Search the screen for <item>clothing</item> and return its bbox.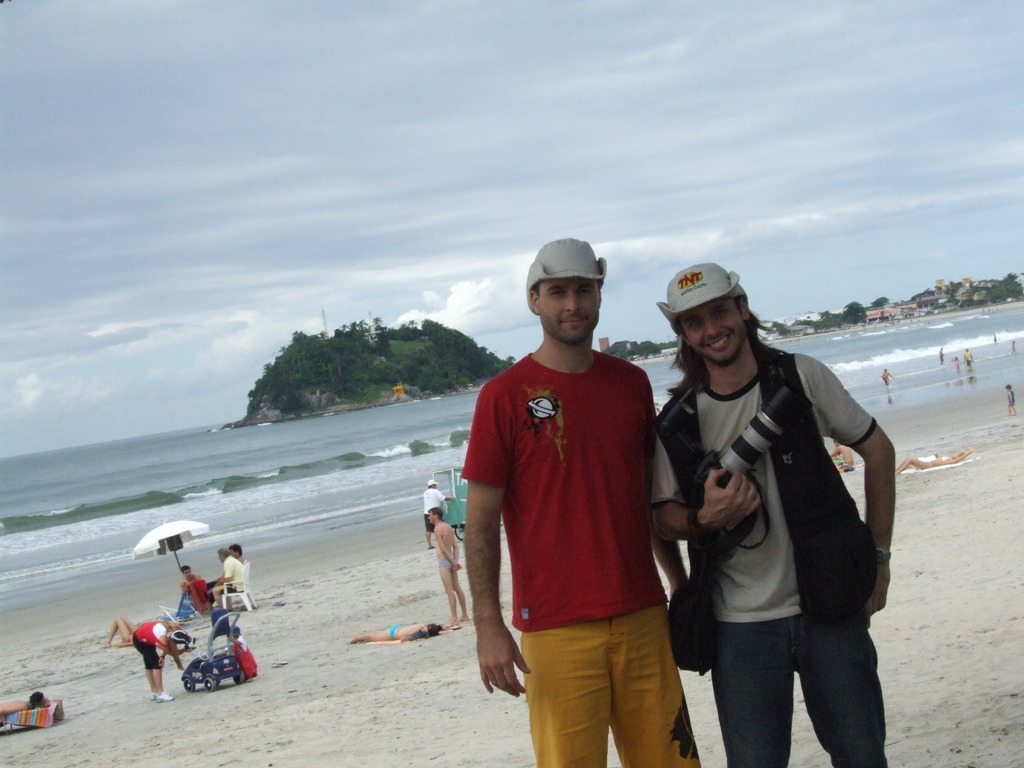
Found: box(963, 346, 975, 364).
